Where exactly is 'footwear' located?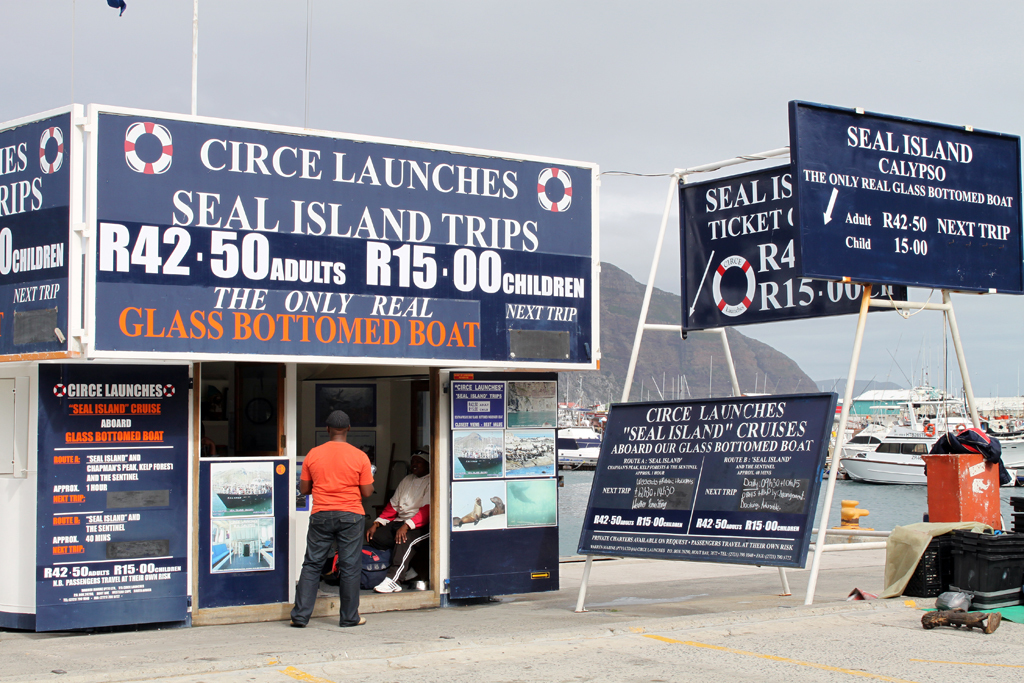
Its bounding box is 409, 580, 435, 596.
